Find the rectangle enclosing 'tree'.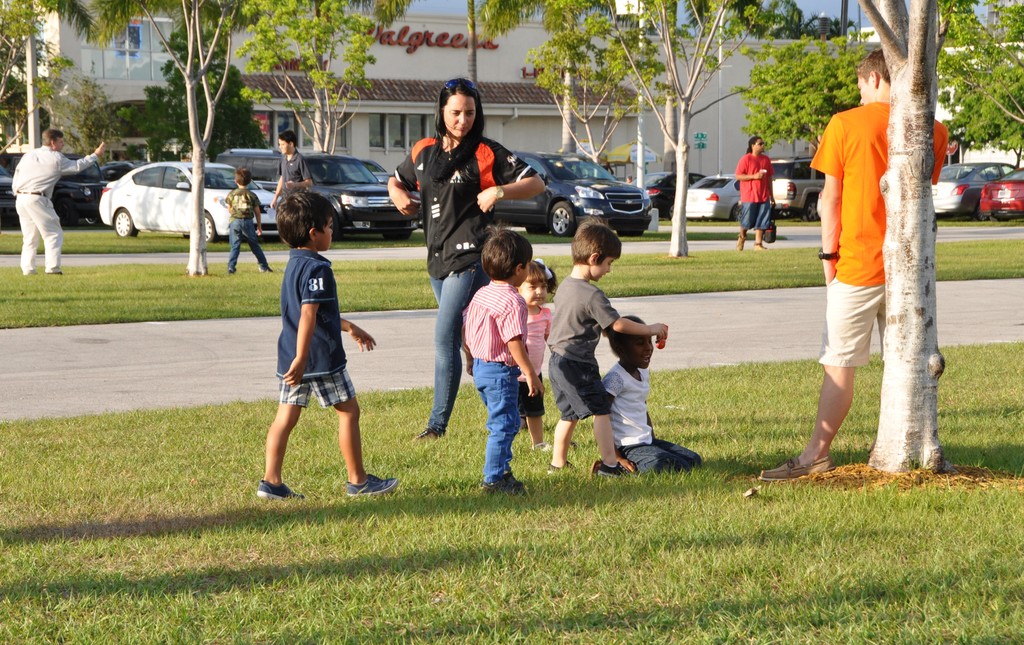
left=0, top=0, right=72, bottom=154.
